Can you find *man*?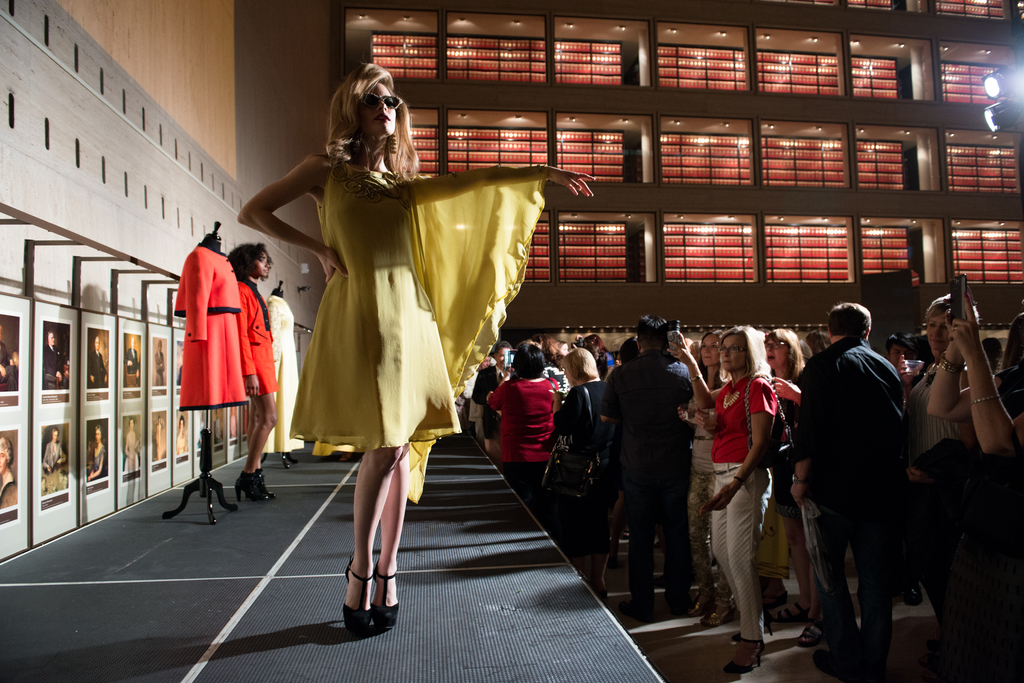
Yes, bounding box: (x1=464, y1=351, x2=492, y2=437).
